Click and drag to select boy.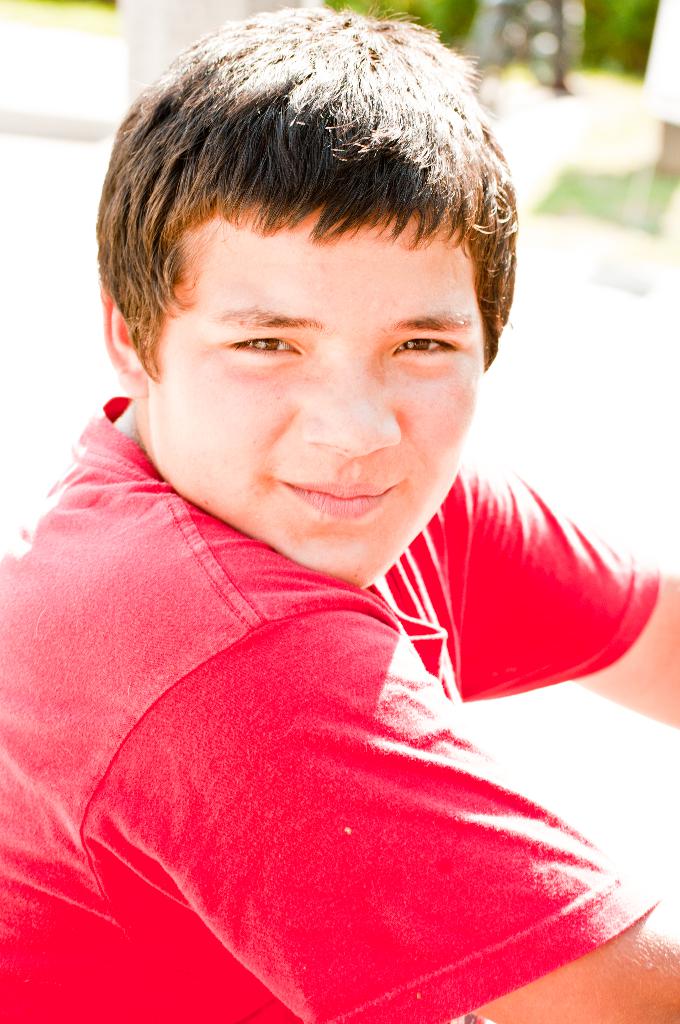
Selection: 59, 15, 620, 1023.
